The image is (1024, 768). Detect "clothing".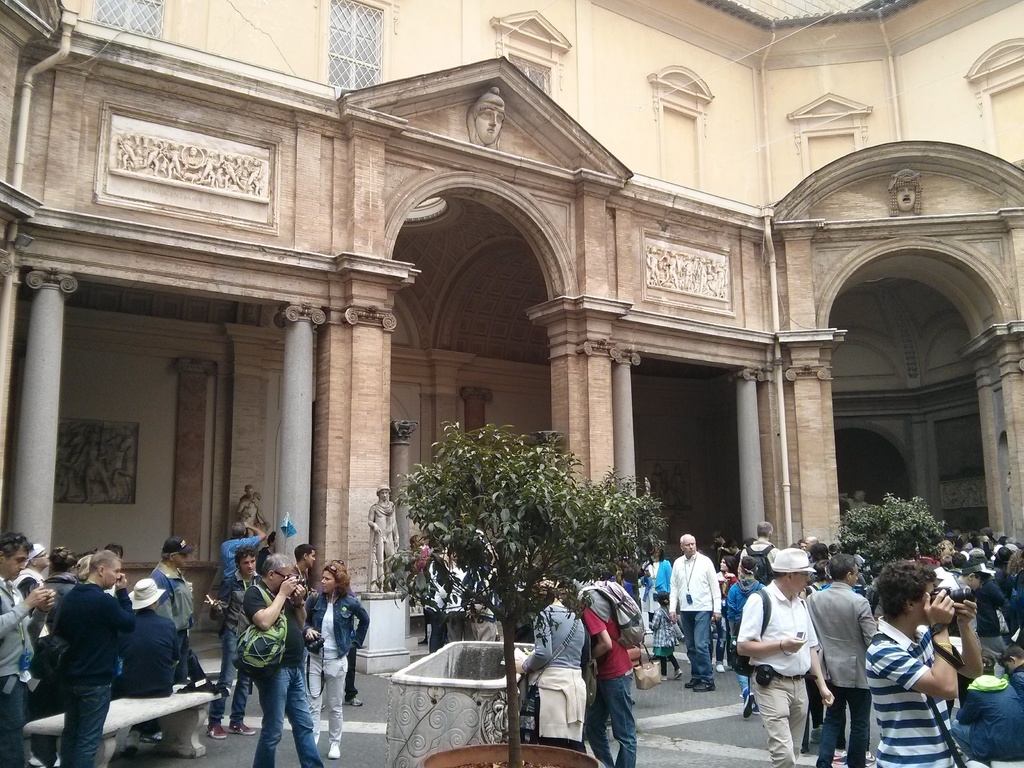
Detection: left=973, top=558, right=1023, bottom=662.
